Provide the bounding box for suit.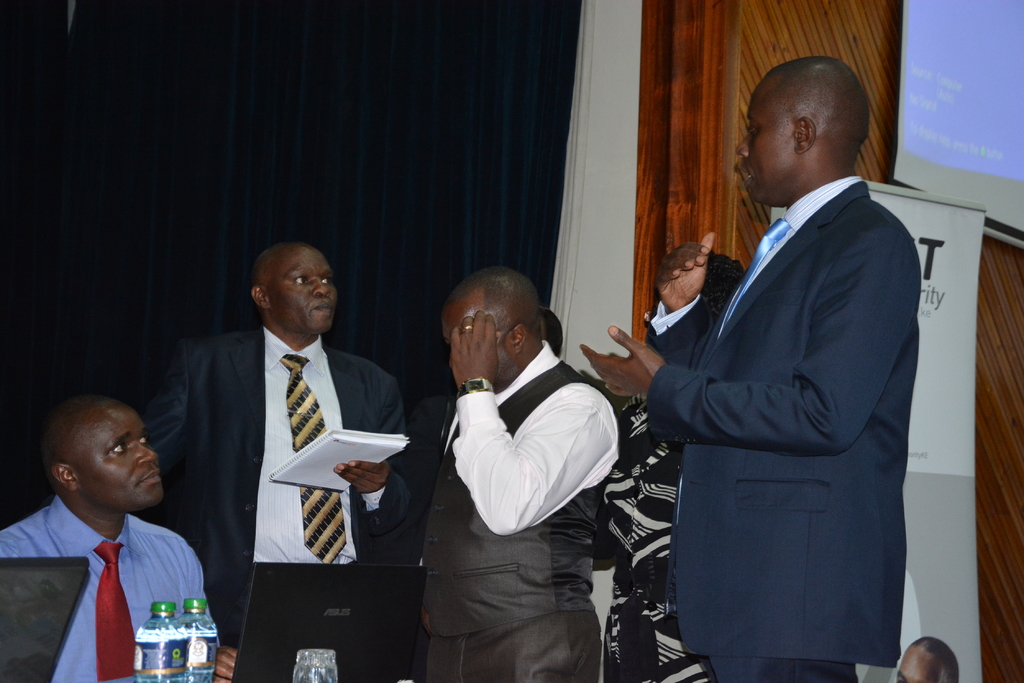
select_region(143, 326, 419, 643).
